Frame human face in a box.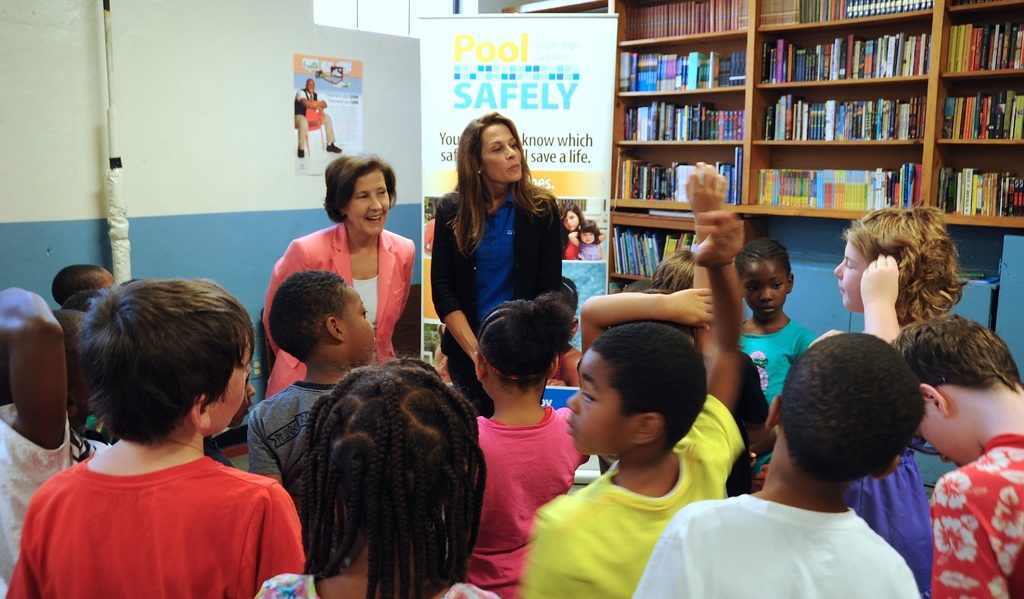
select_region(583, 234, 592, 242).
